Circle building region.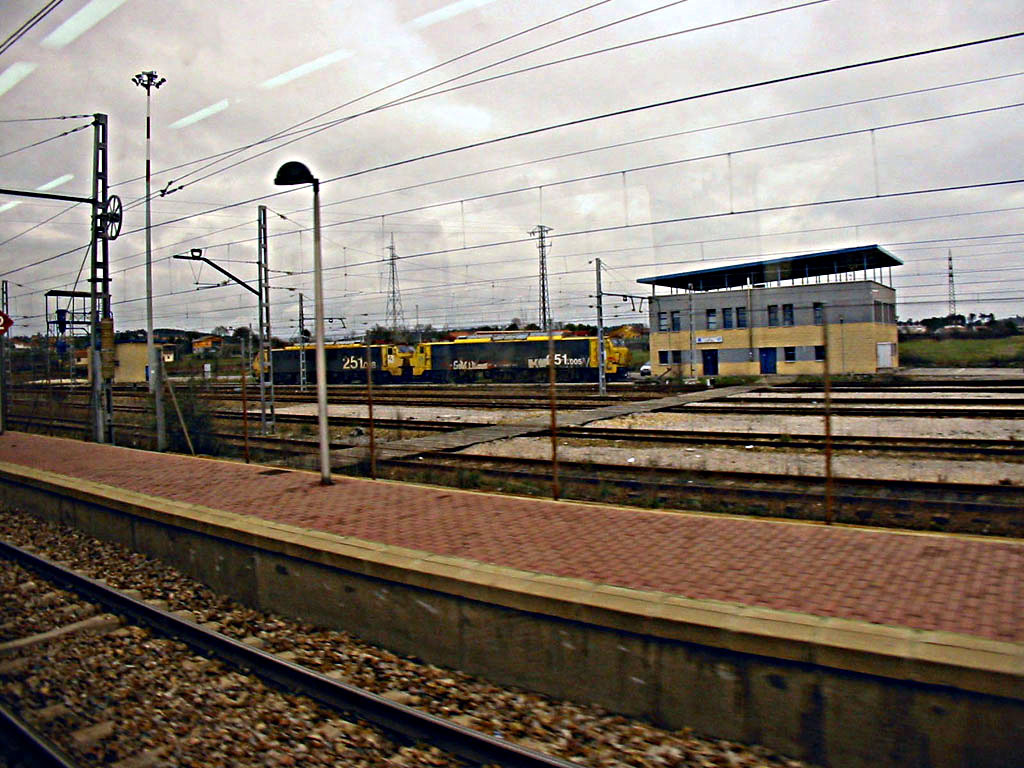
Region: 636:240:900:373.
